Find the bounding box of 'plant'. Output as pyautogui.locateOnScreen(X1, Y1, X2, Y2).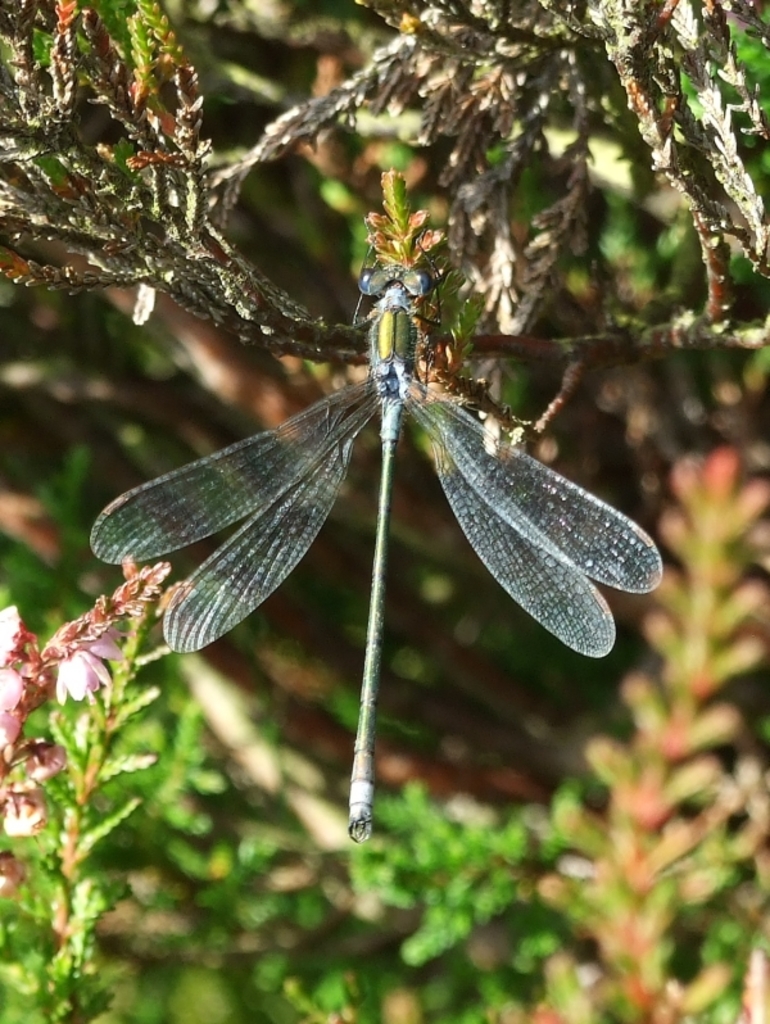
pyautogui.locateOnScreen(0, 0, 758, 463).
